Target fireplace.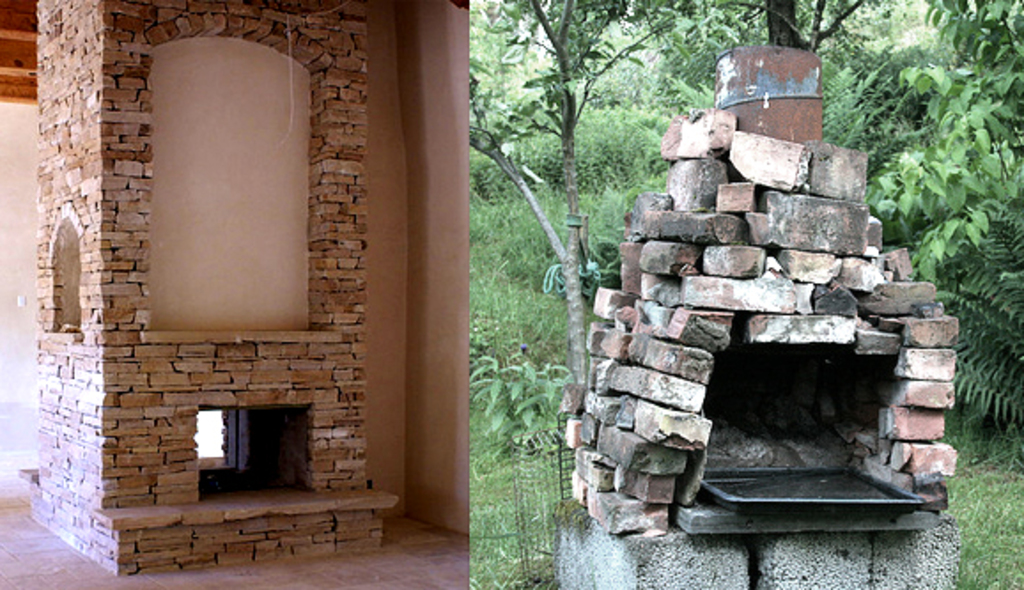
Target region: <region>18, 0, 402, 576</region>.
